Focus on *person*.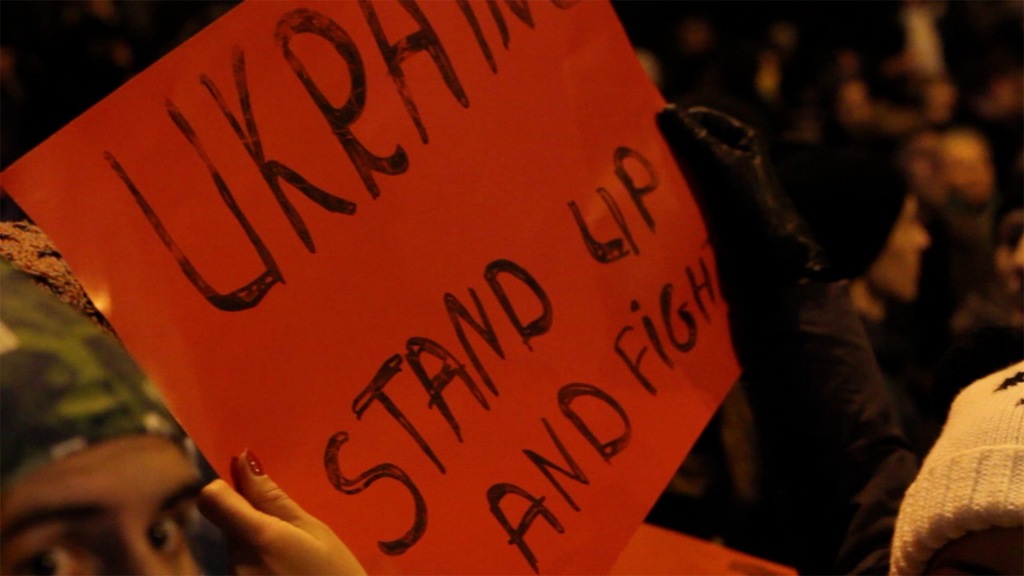
Focused at bbox=[0, 256, 209, 568].
